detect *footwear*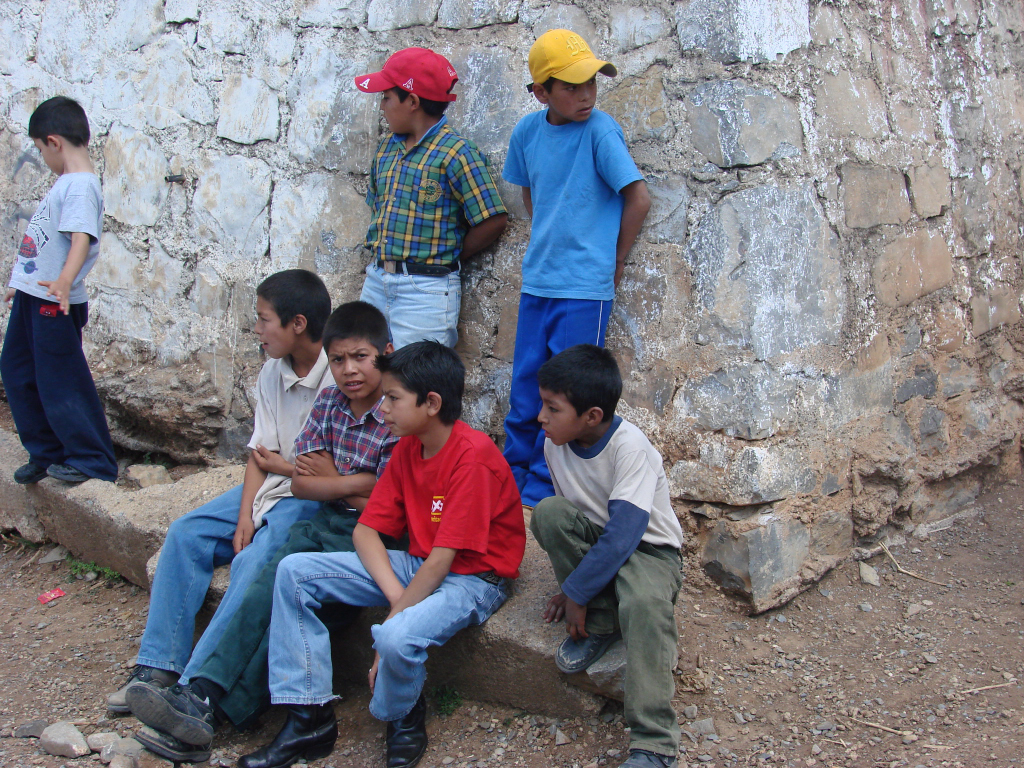
<bbox>107, 665, 173, 715</bbox>
